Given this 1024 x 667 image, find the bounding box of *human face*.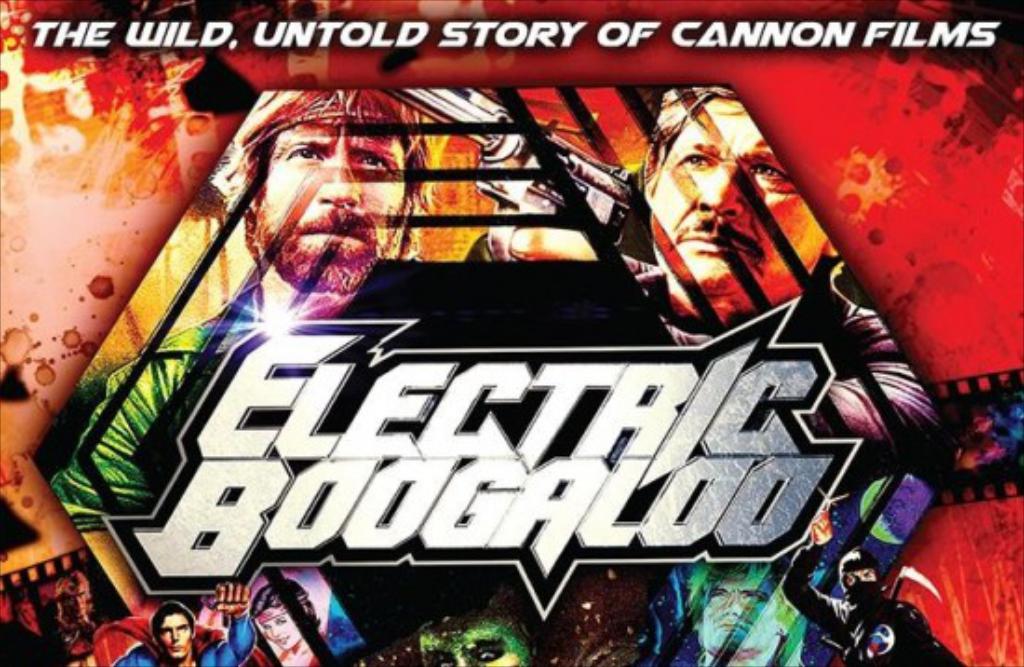
crop(158, 609, 188, 656).
